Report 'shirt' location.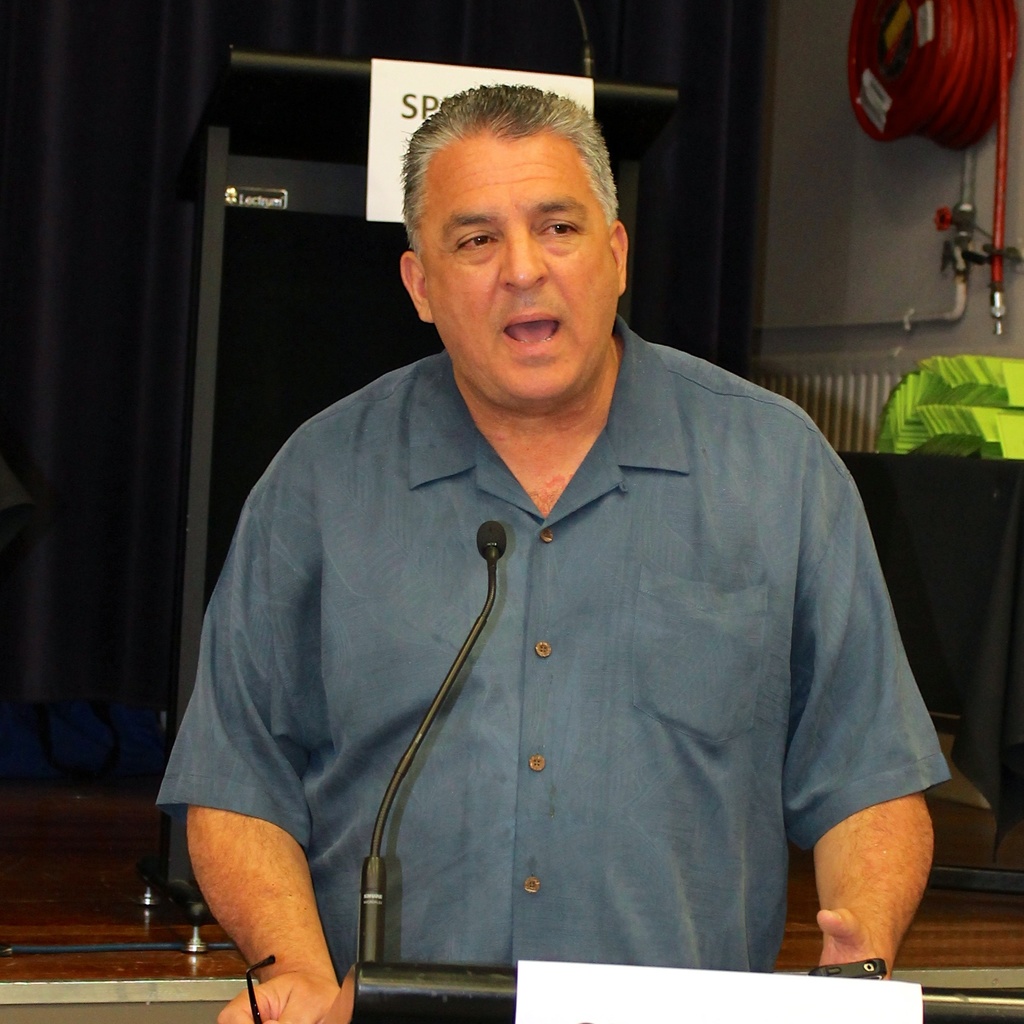
Report: <box>155,316,950,969</box>.
